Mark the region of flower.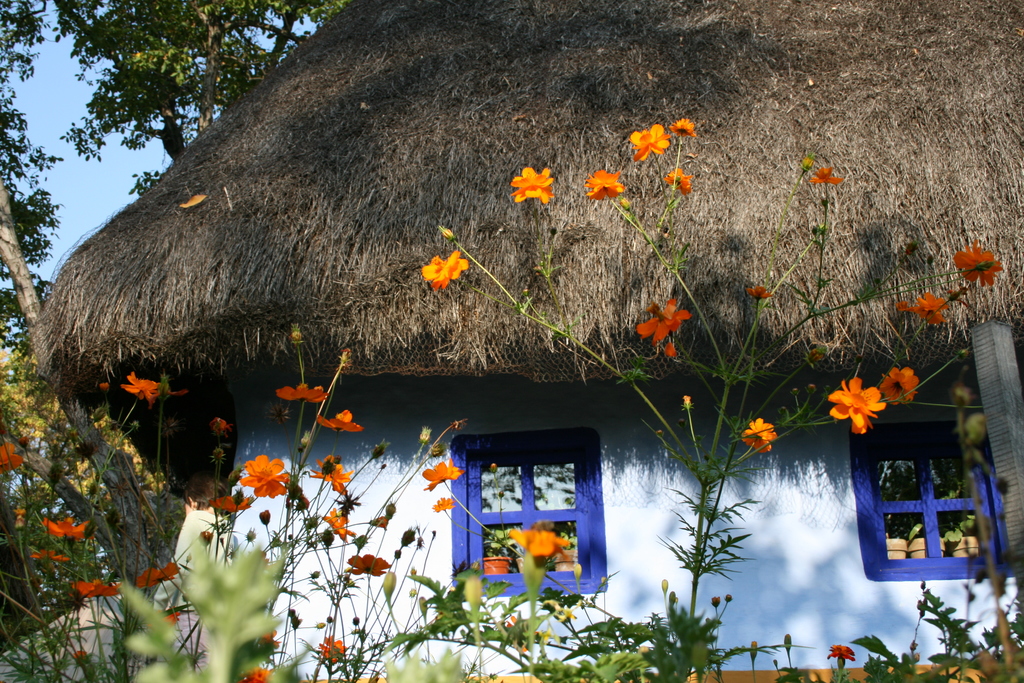
Region: <bbox>249, 624, 285, 653</bbox>.
